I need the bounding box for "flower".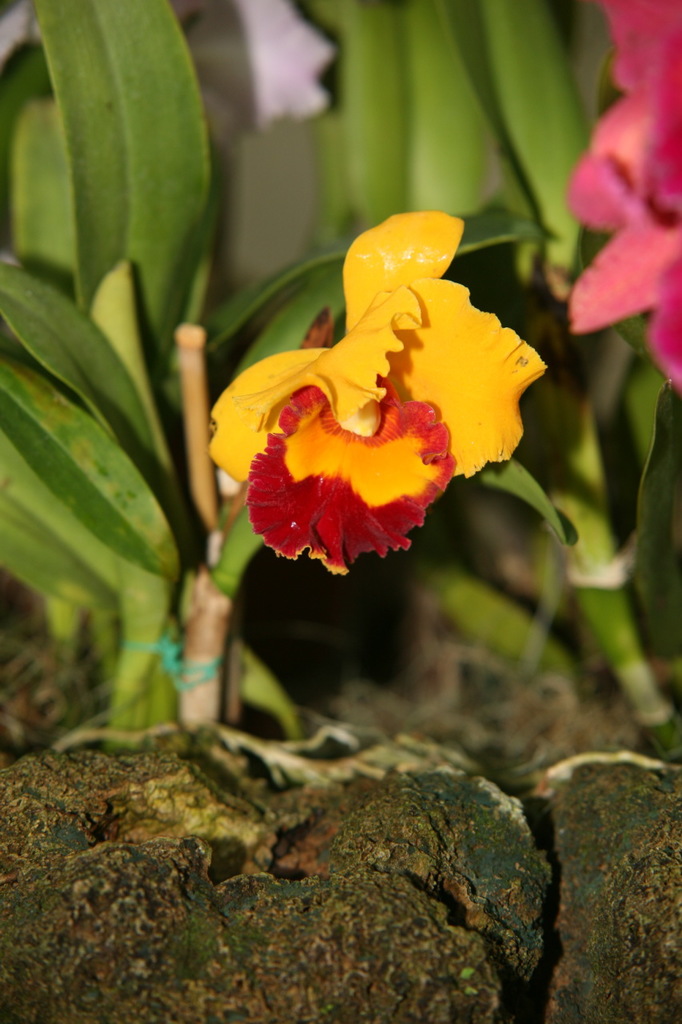
Here it is: {"left": 212, "top": 214, "right": 538, "bottom": 567}.
